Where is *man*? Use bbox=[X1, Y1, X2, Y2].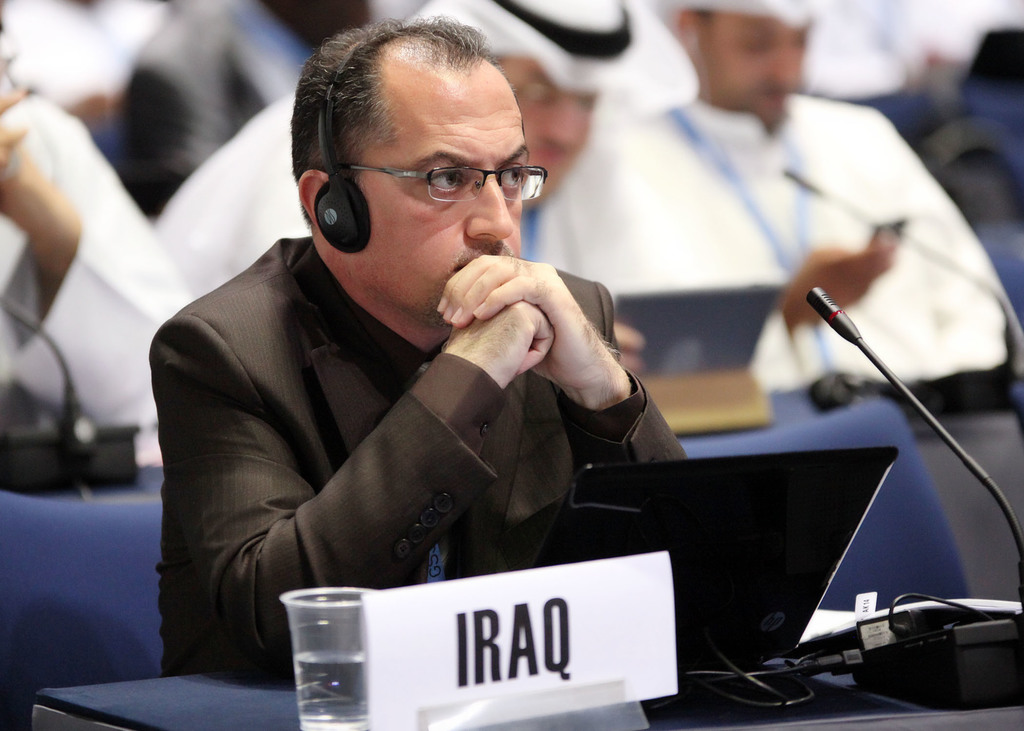
bbox=[154, 0, 708, 294].
